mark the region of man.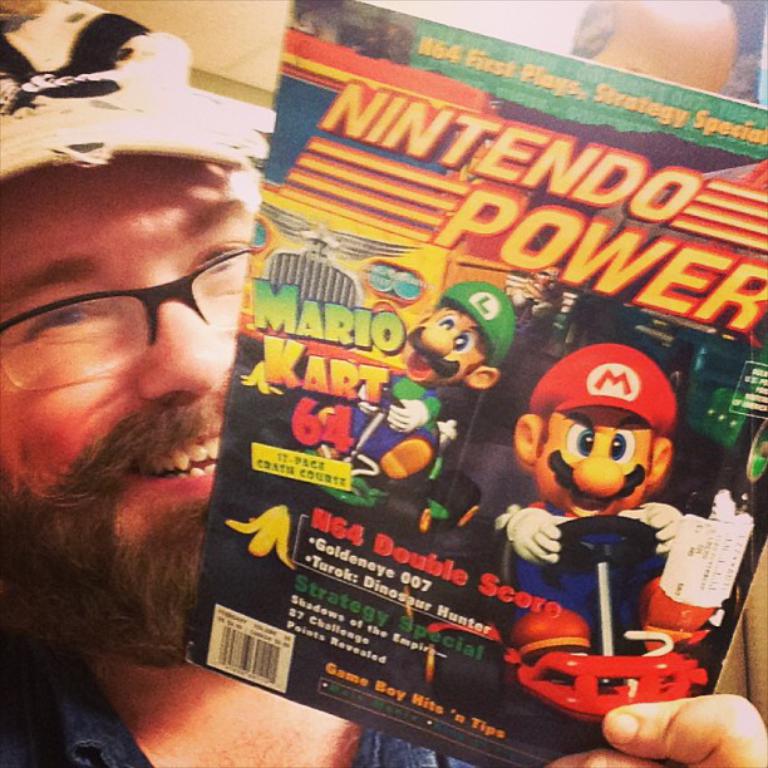
Region: [left=0, top=0, right=767, bottom=767].
